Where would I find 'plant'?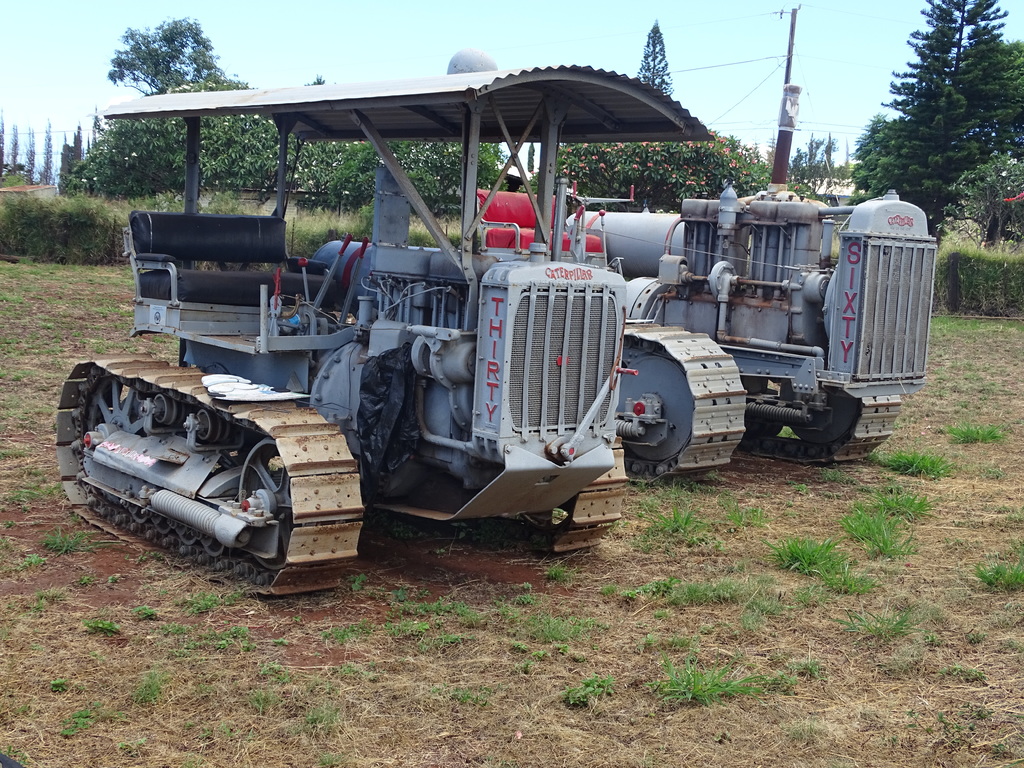
At box=[47, 678, 68, 696].
